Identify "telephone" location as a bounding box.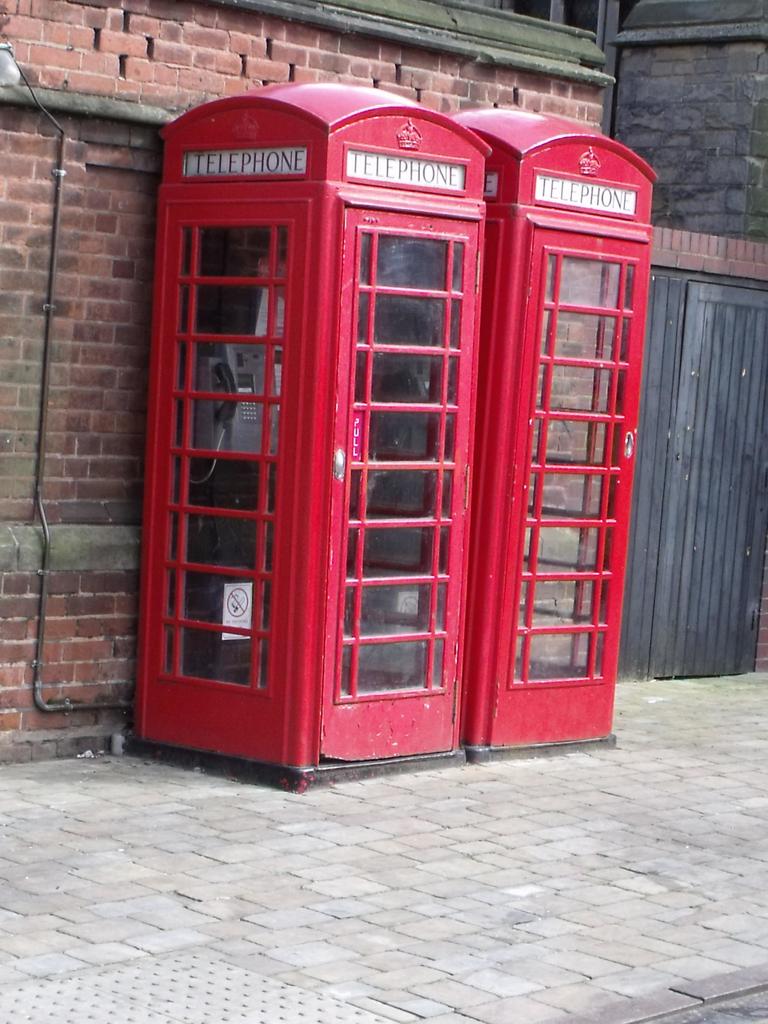
[x1=182, y1=345, x2=275, y2=479].
